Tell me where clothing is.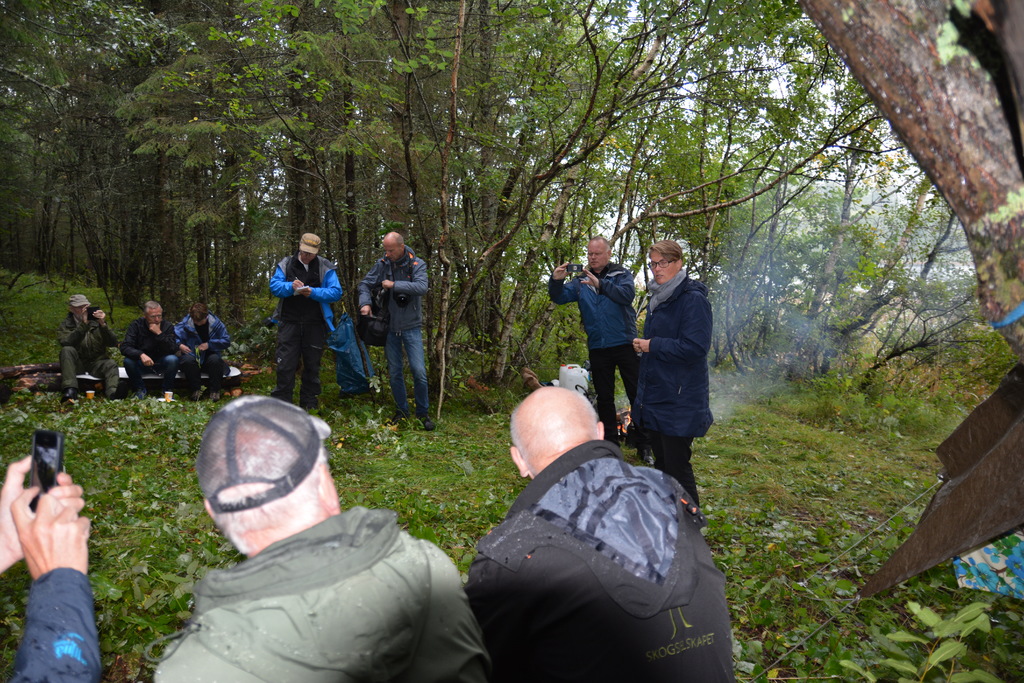
clothing is at <box>553,258,634,441</box>.
